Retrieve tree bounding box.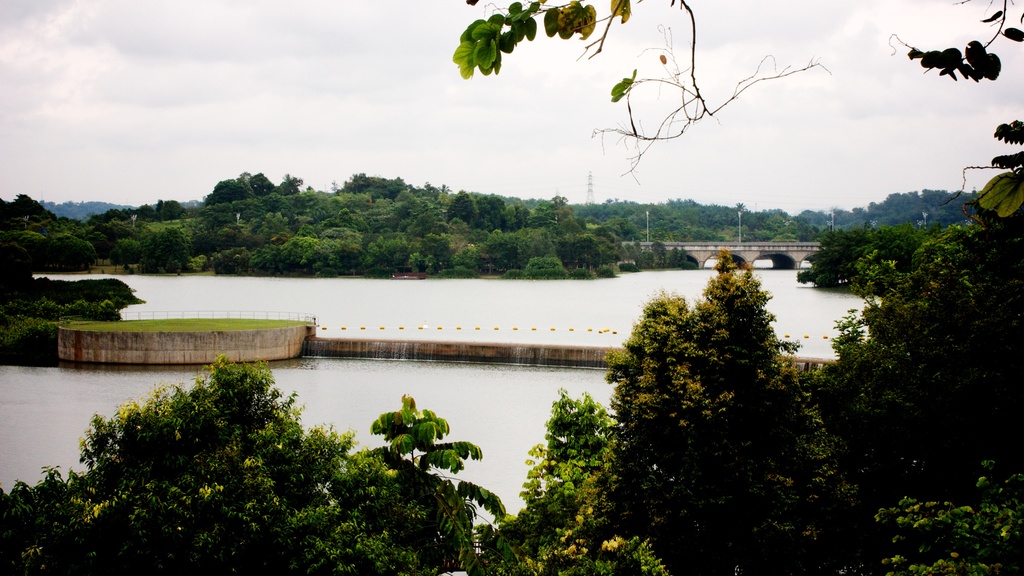
Bounding box: bbox=[451, 1, 1023, 221].
